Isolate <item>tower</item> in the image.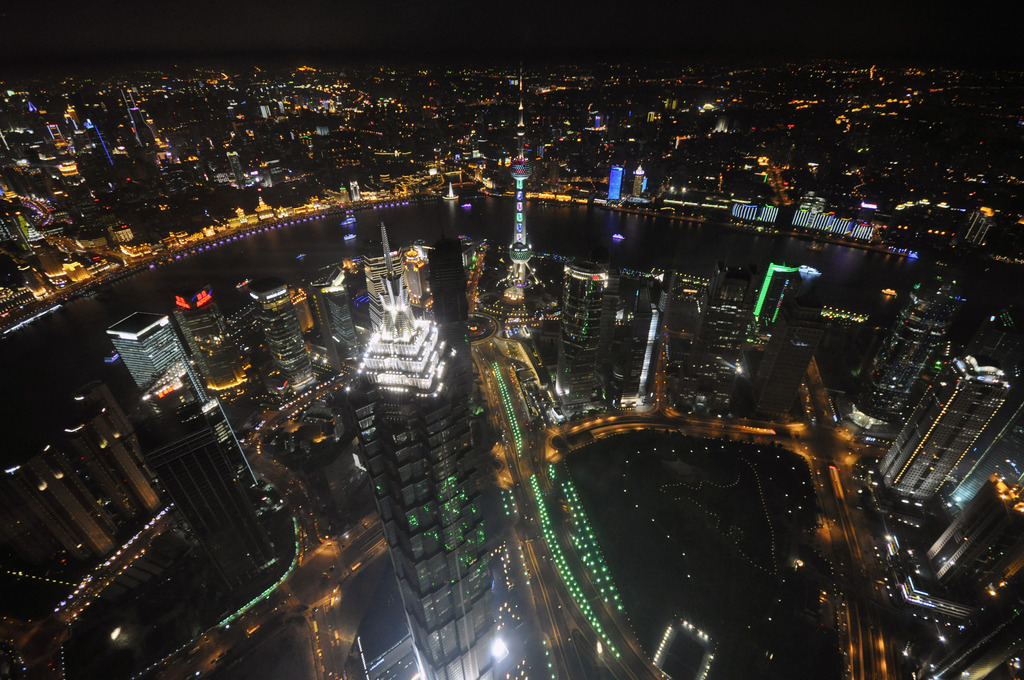
Isolated region: 346, 264, 523, 679.
